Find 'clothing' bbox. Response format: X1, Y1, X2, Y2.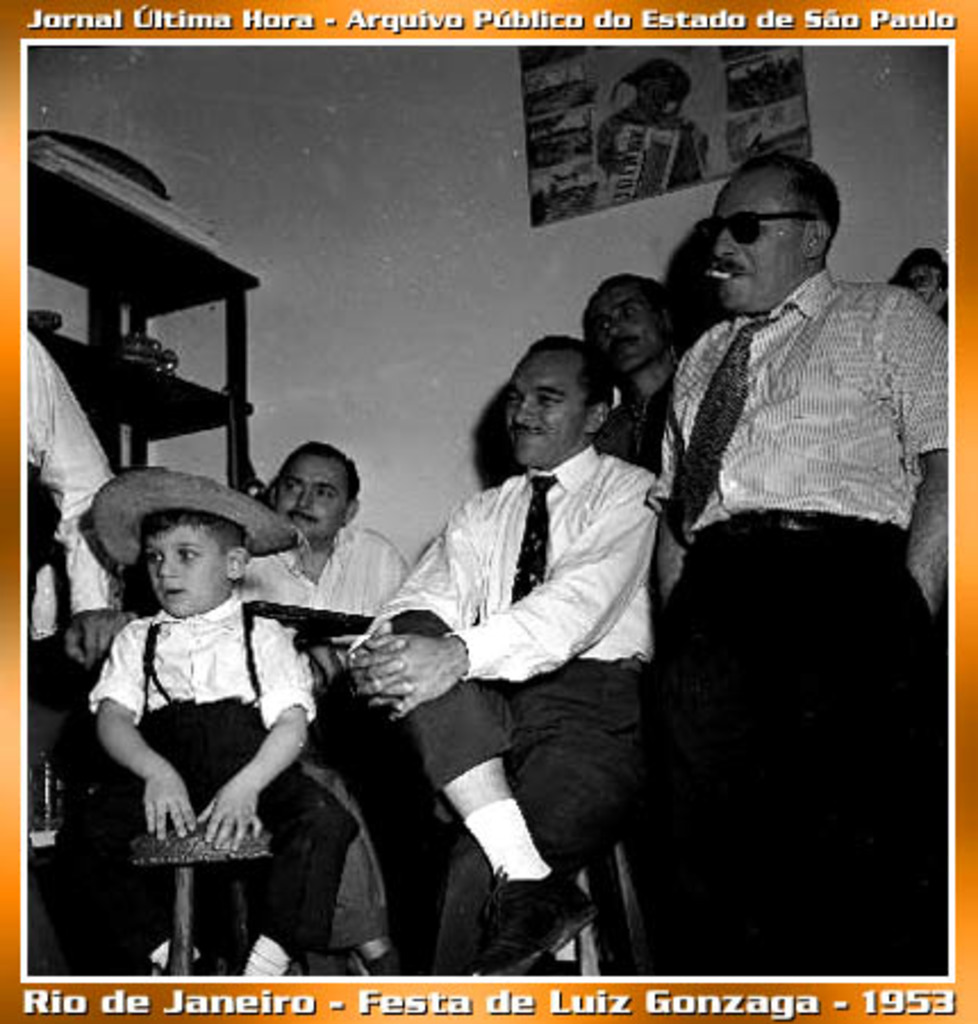
243, 523, 412, 608.
